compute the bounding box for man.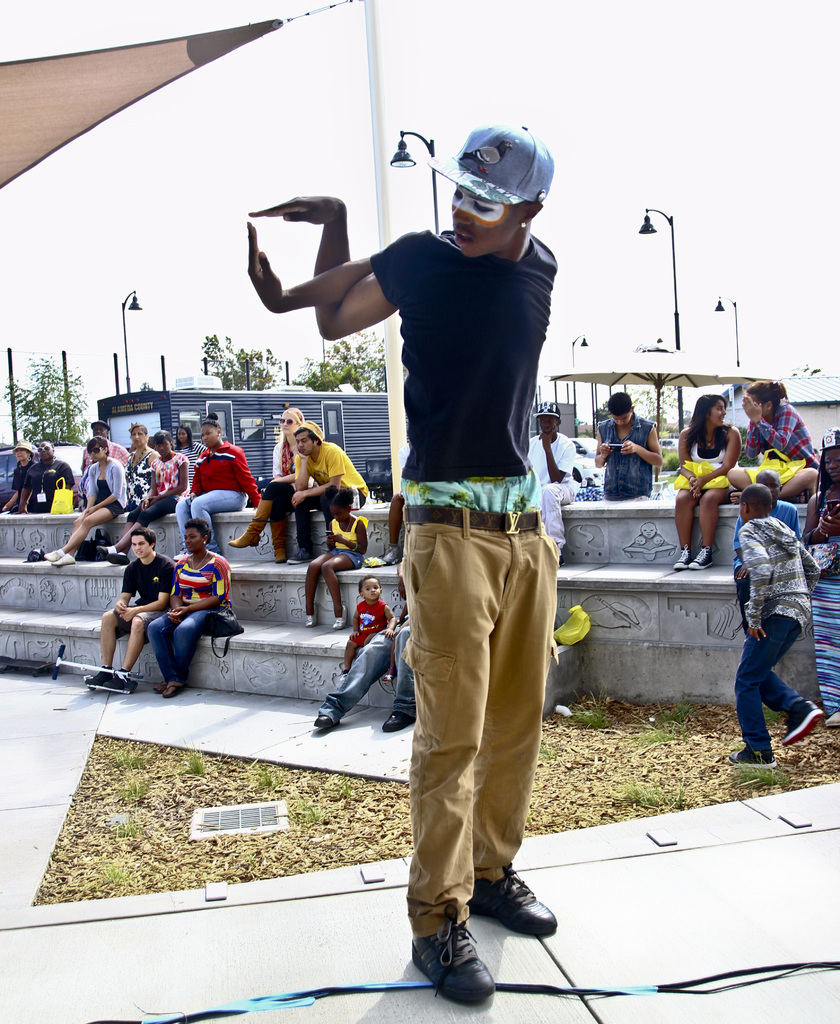
rect(593, 390, 661, 500).
